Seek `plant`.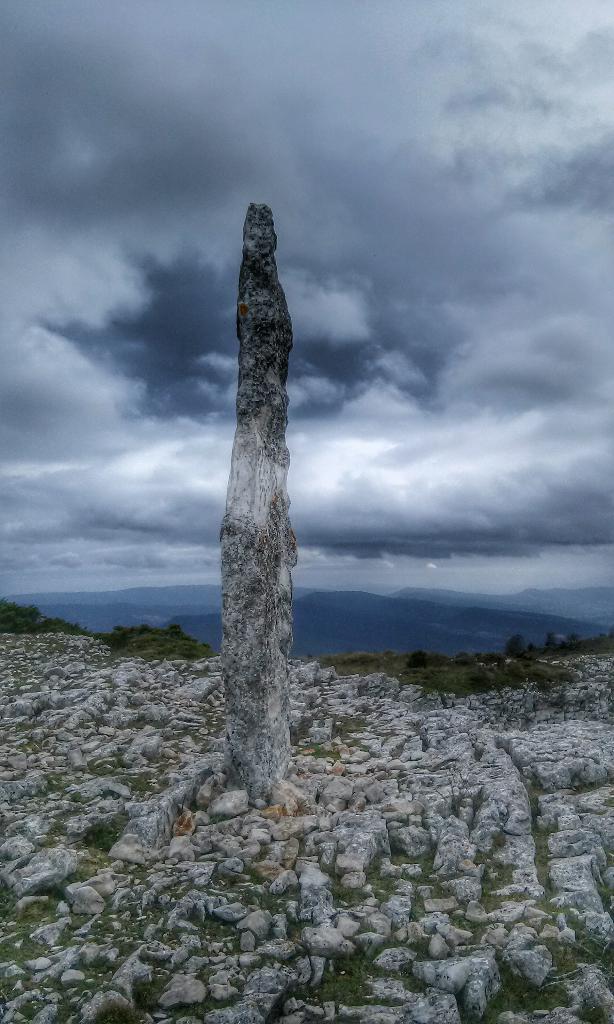
(308, 621, 613, 698).
